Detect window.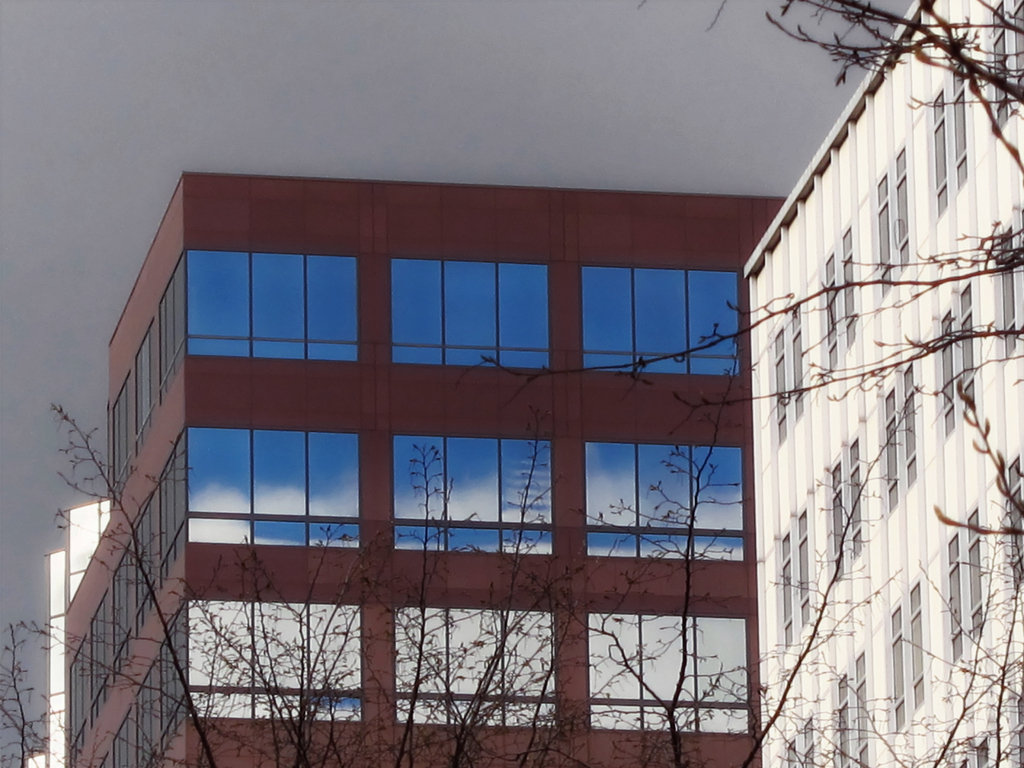
Detected at [98,752,110,767].
